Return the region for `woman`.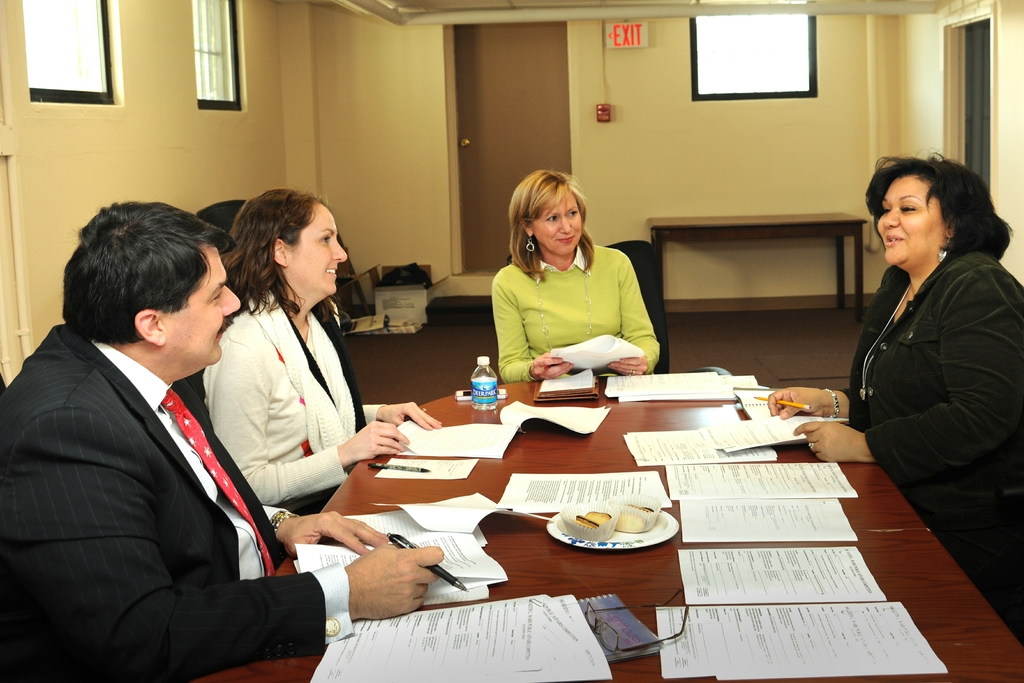
locate(492, 168, 661, 379).
